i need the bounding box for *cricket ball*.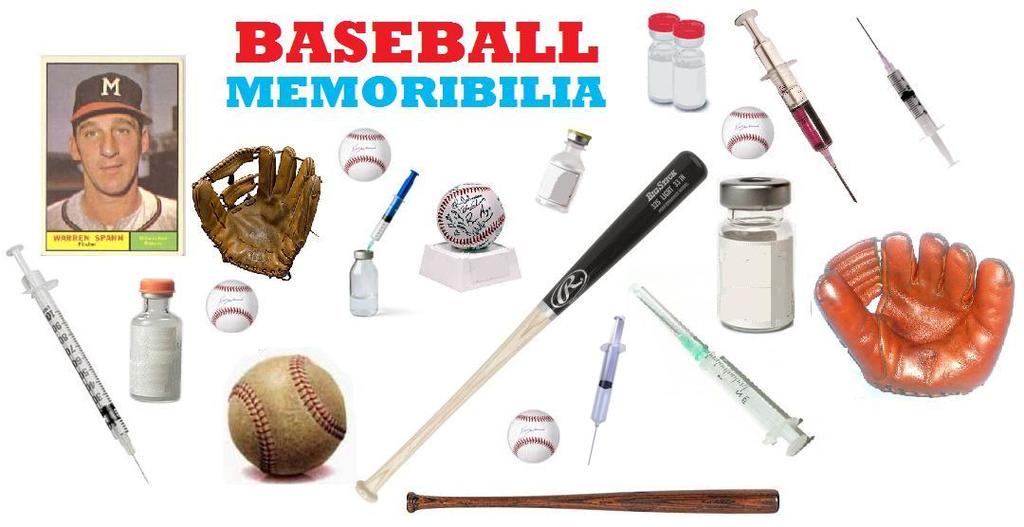
Here it is: {"left": 435, "top": 182, "right": 504, "bottom": 253}.
